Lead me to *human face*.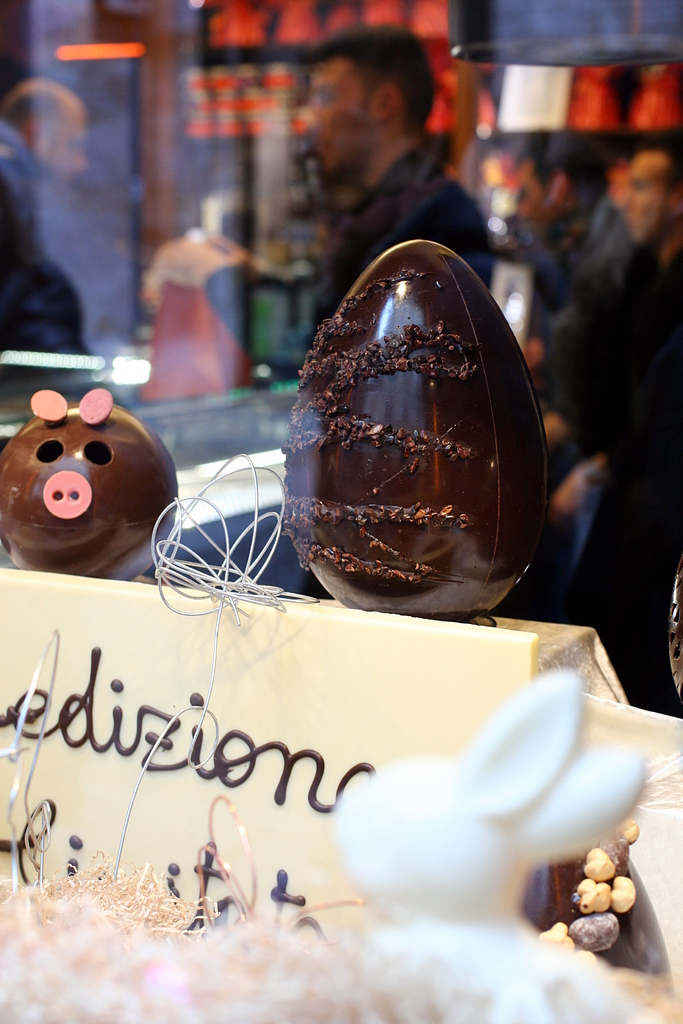
Lead to locate(509, 159, 545, 239).
